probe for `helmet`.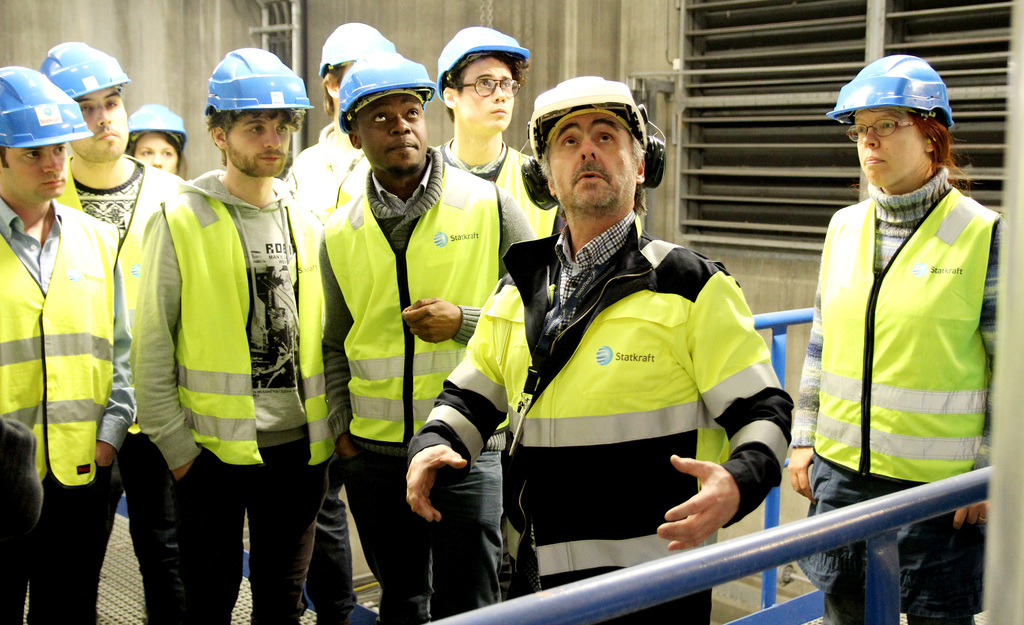
Probe result: <box>828,49,954,134</box>.
